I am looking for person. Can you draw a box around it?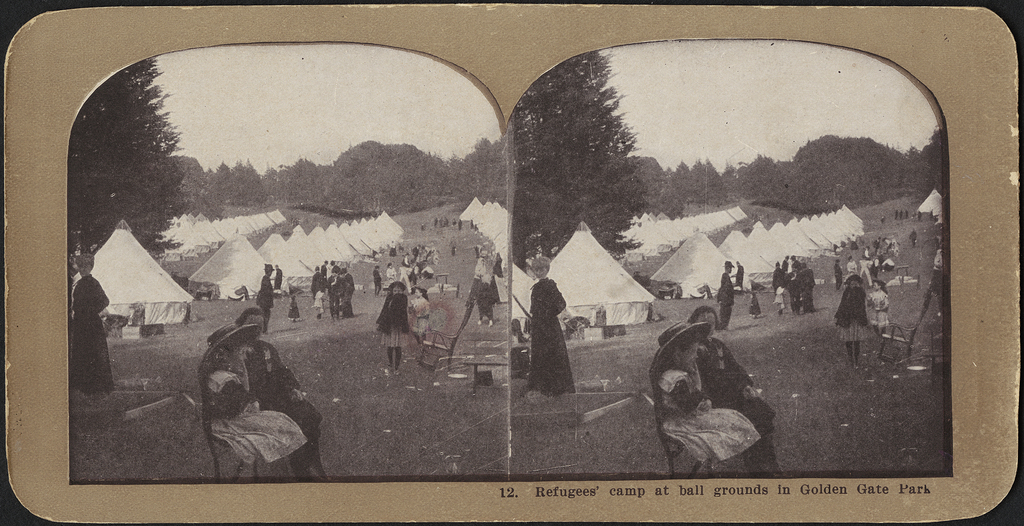
Sure, the bounding box is bbox(745, 289, 759, 322).
